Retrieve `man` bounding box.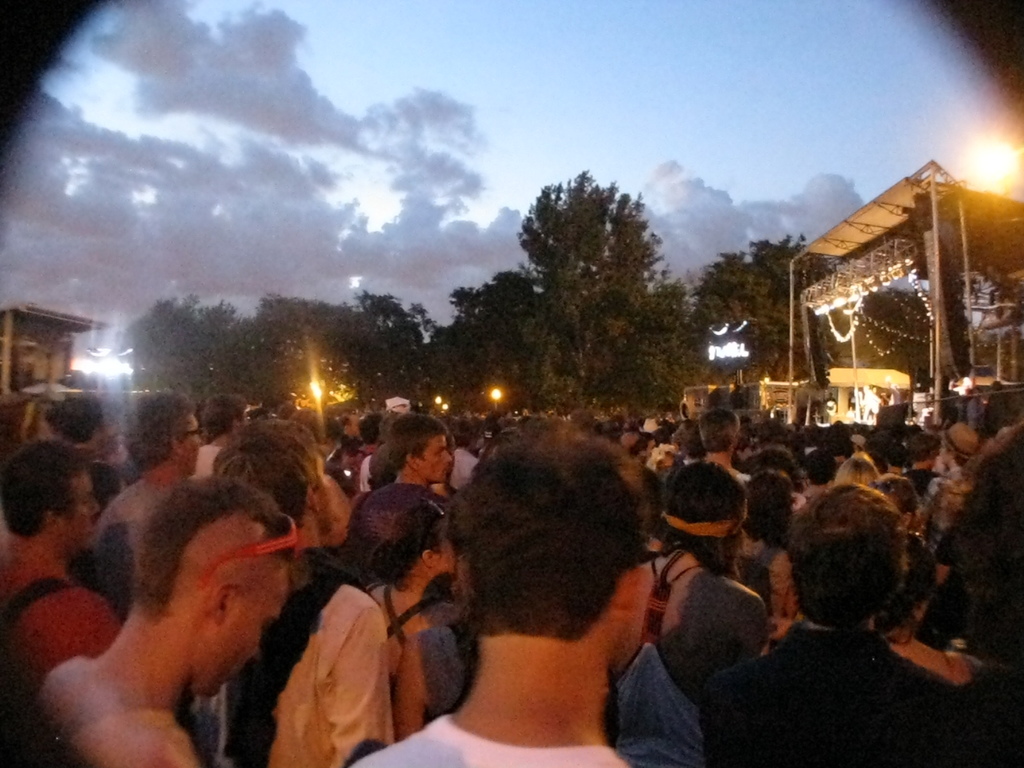
Bounding box: x1=694, y1=404, x2=752, y2=493.
